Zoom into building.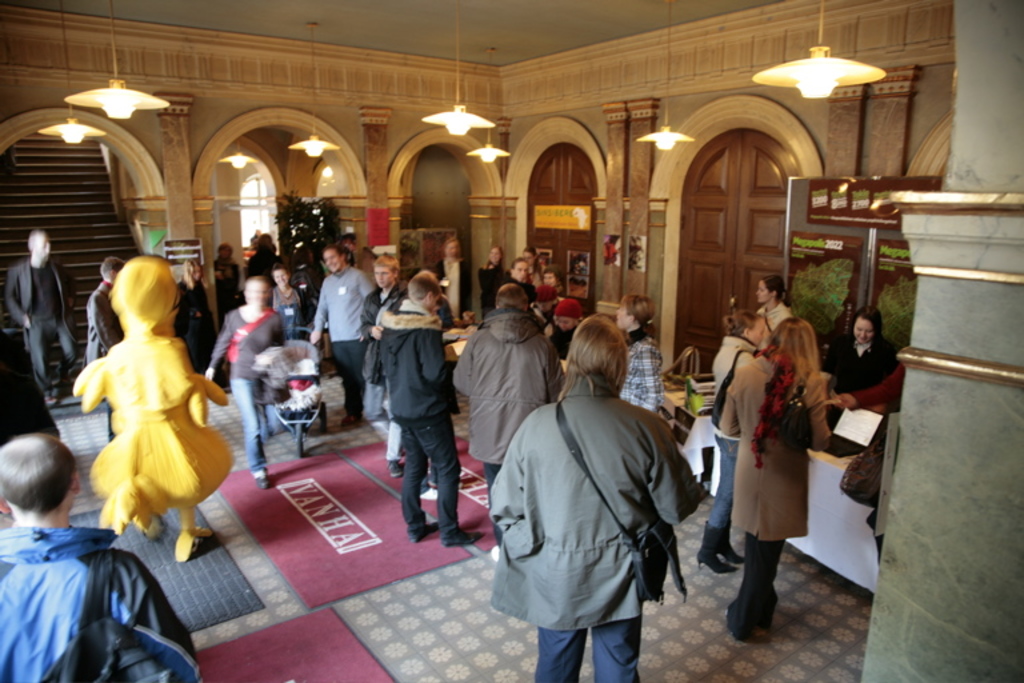
Zoom target: bbox=(0, 0, 1023, 682).
